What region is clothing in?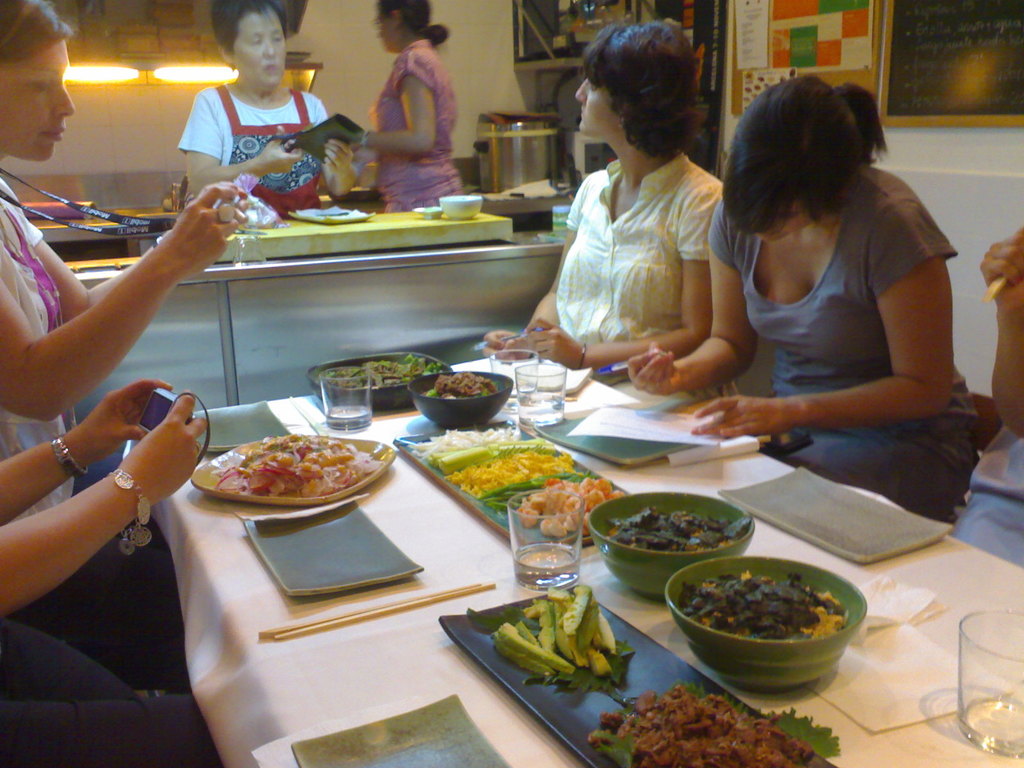
box=[694, 125, 970, 513].
